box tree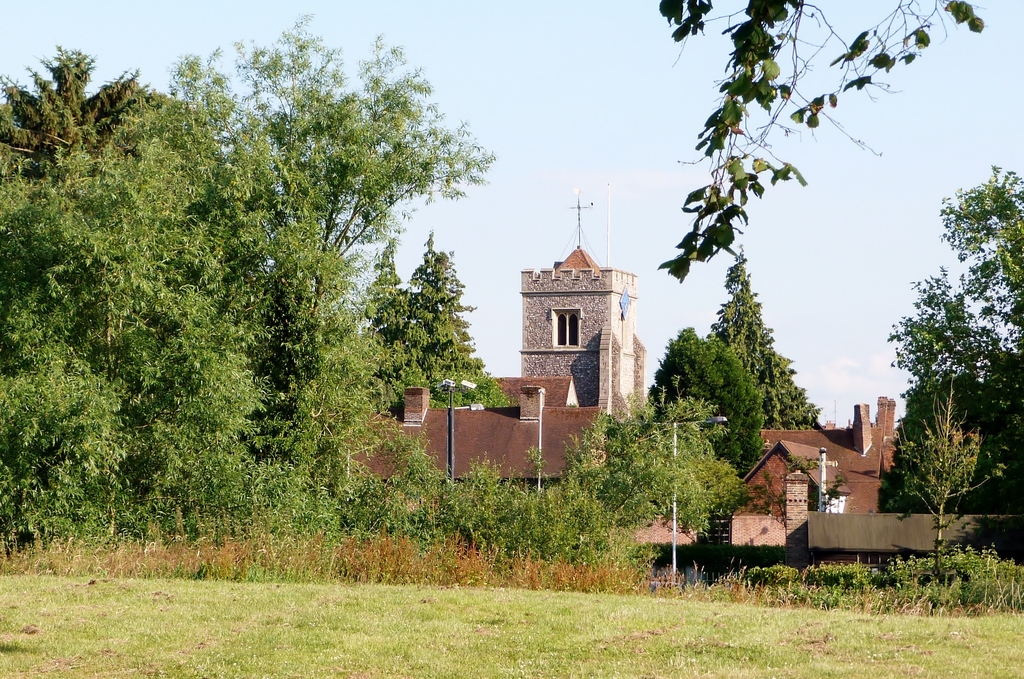
659, 0, 988, 287
